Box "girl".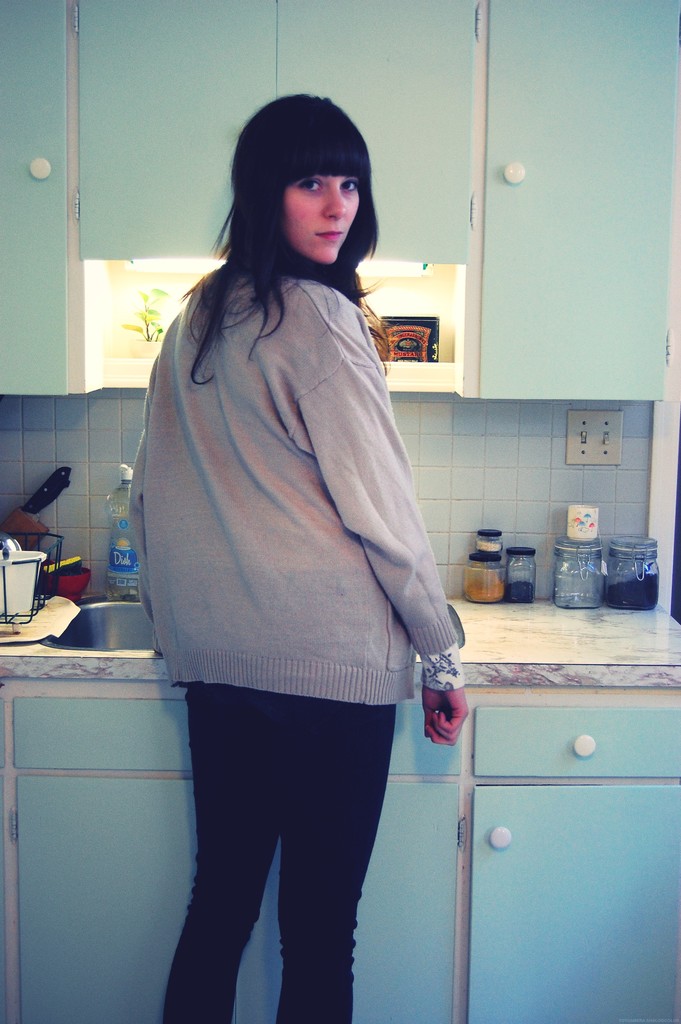
box(131, 92, 463, 1023).
